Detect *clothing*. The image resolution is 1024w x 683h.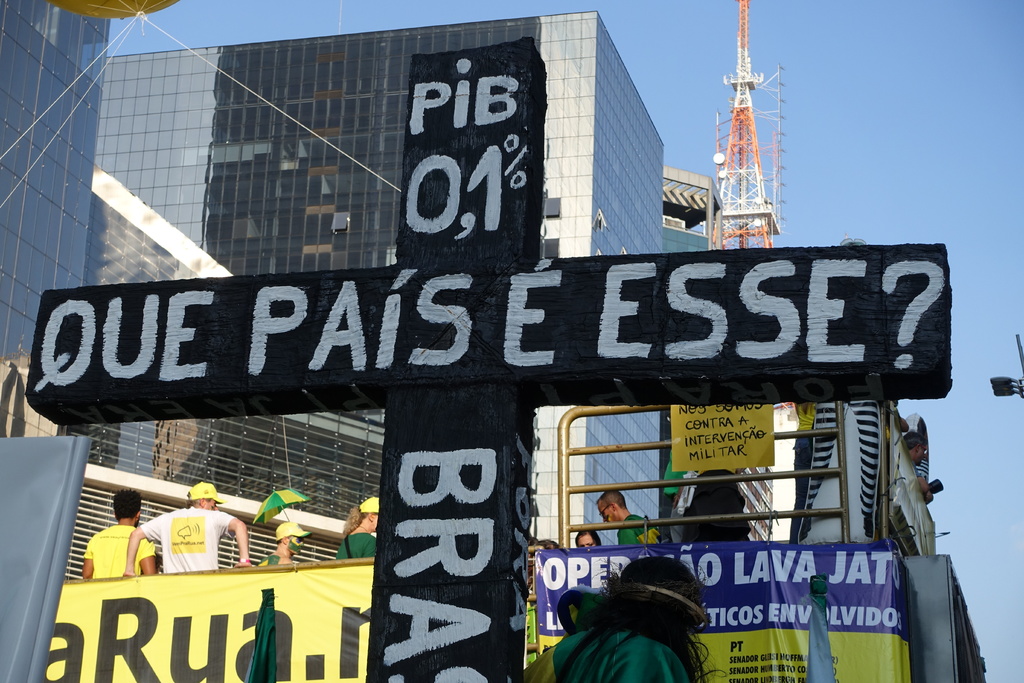
<box>614,513,670,552</box>.
